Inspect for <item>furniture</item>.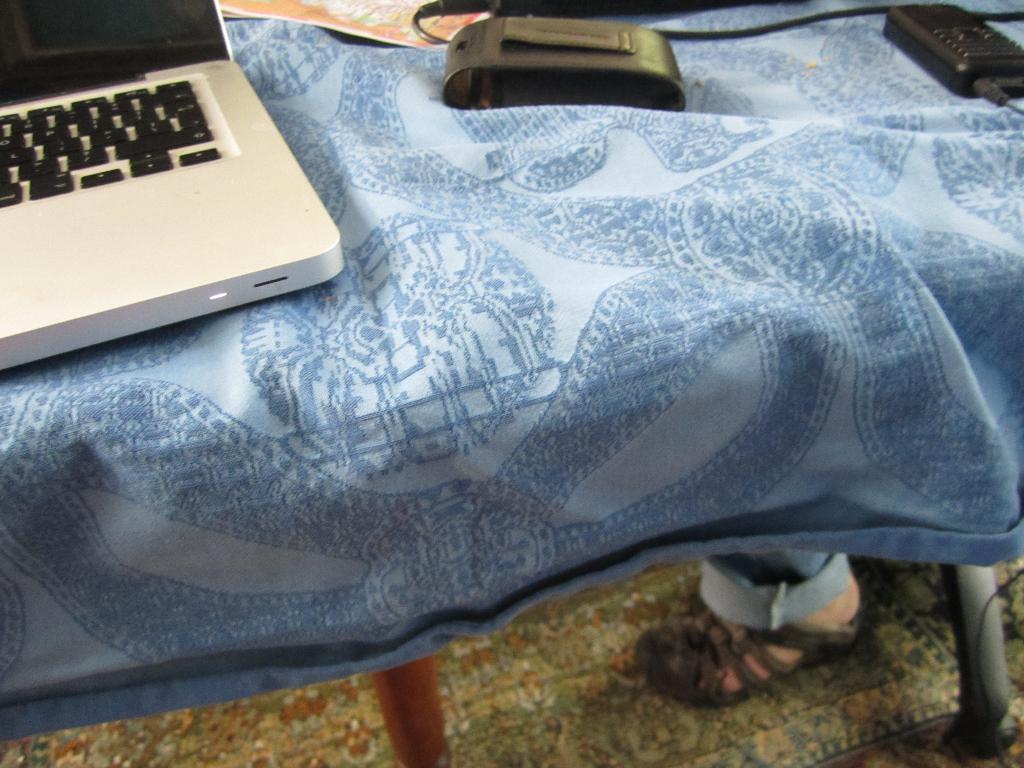
Inspection: 0:0:1023:767.
